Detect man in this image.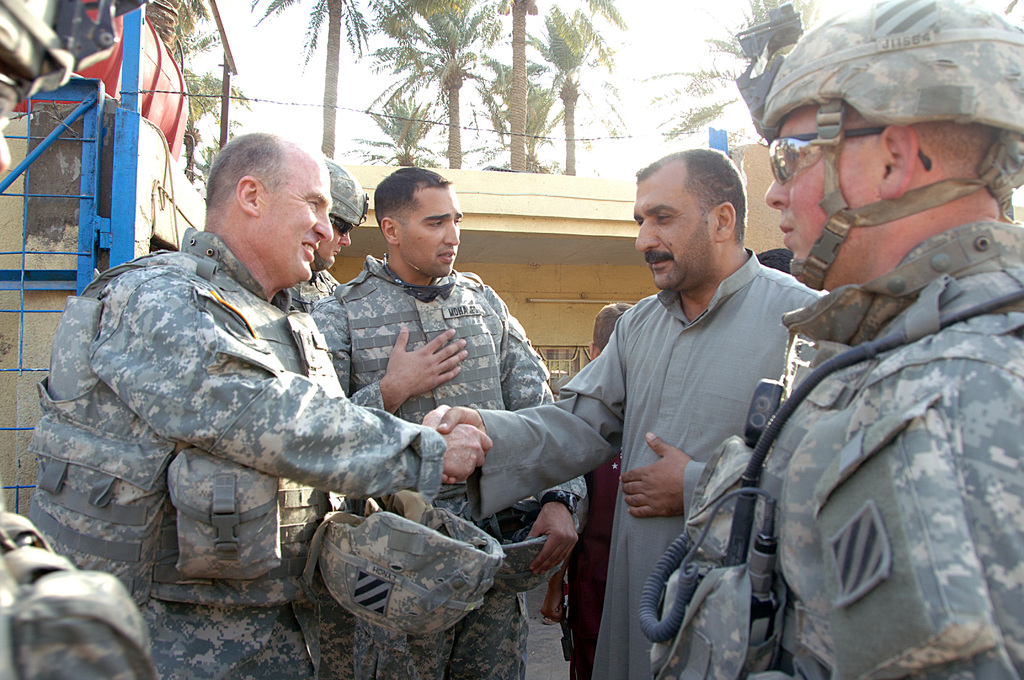
Detection: l=288, t=154, r=371, b=310.
